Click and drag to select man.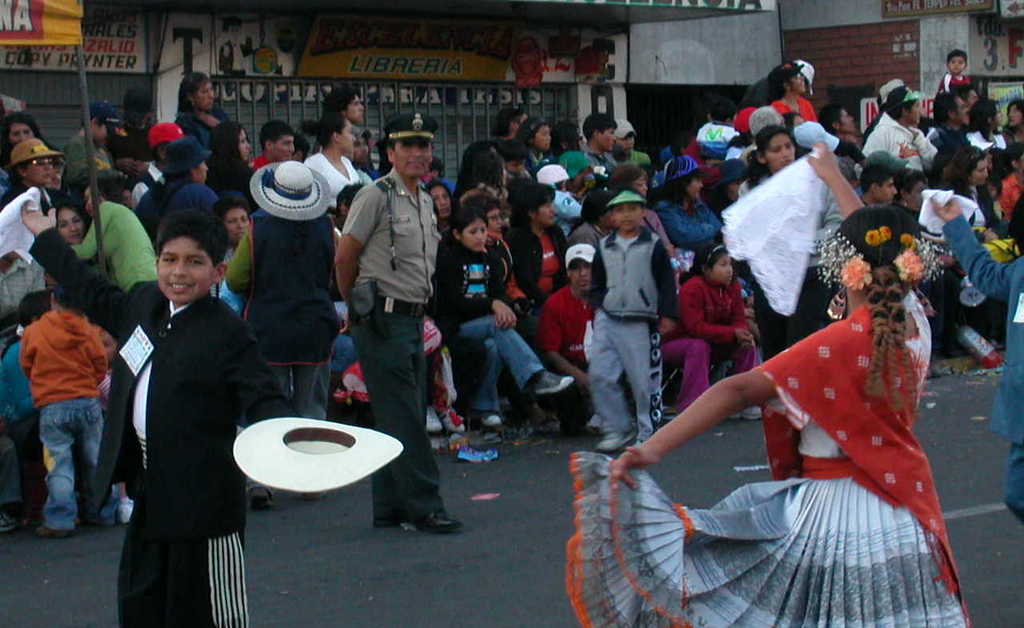
Selection: Rect(611, 117, 652, 166).
